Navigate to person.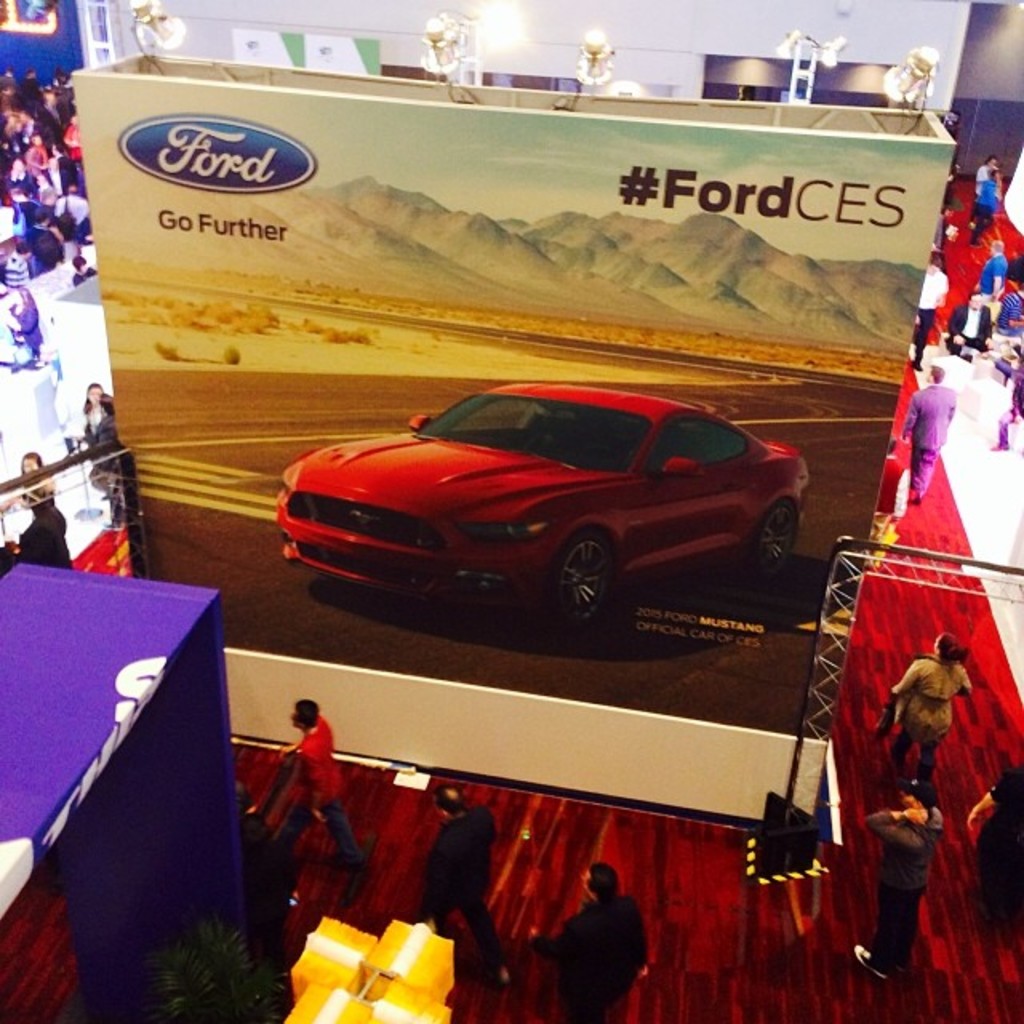
Navigation target: select_region(24, 448, 67, 571).
